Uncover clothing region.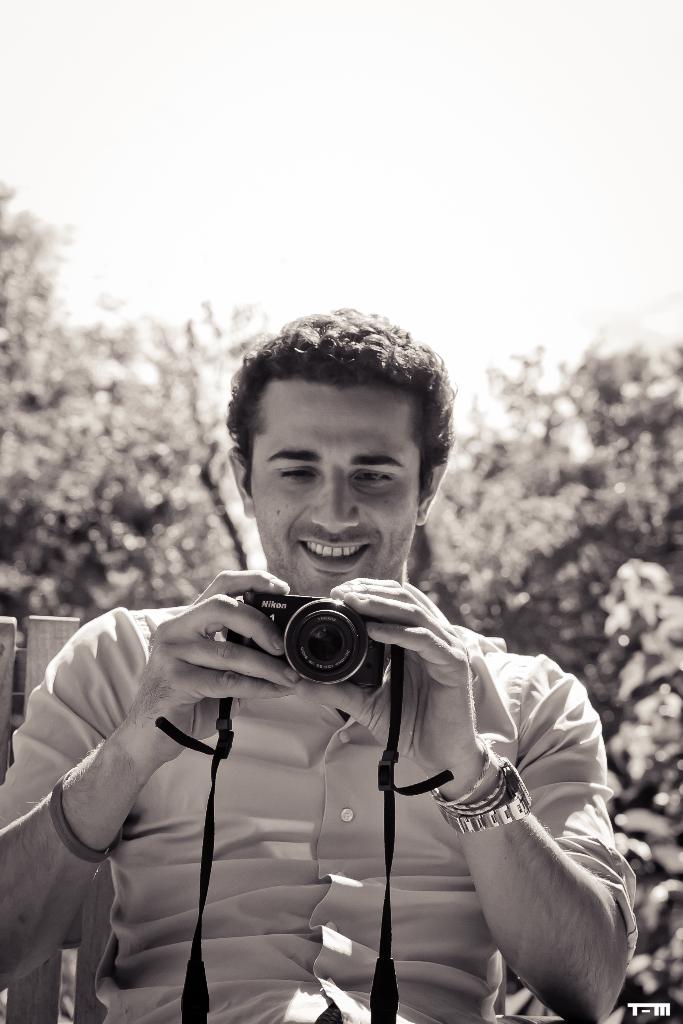
Uncovered: left=63, top=482, right=611, bottom=1018.
